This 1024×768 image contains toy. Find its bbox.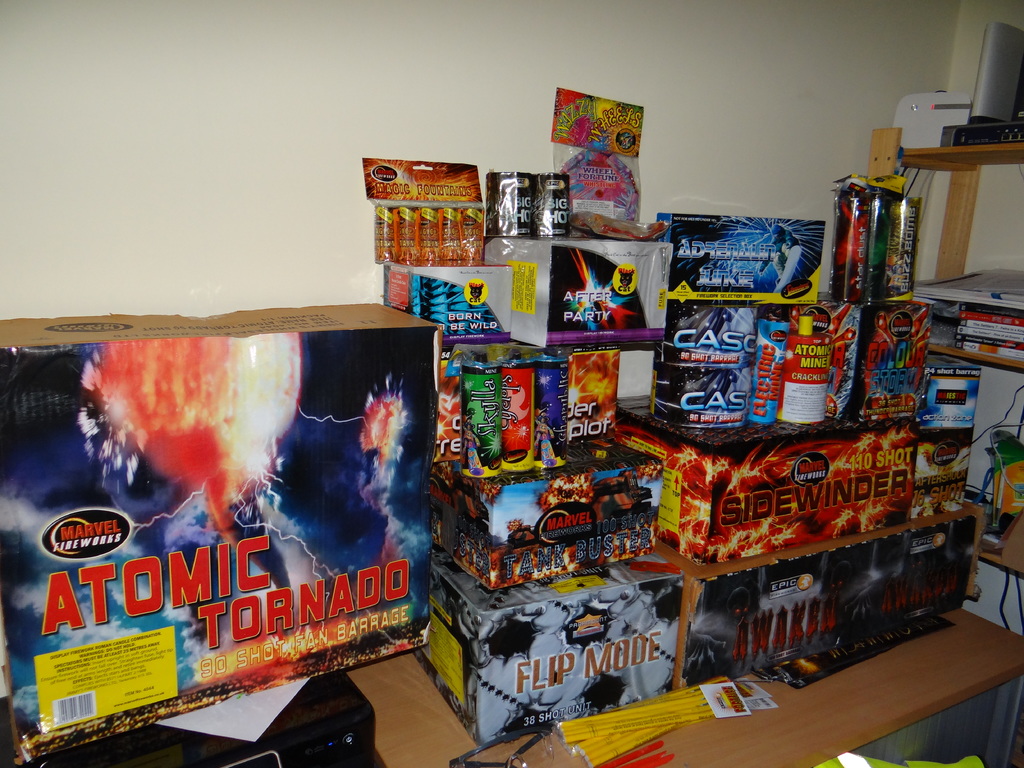
region(666, 518, 972, 662).
